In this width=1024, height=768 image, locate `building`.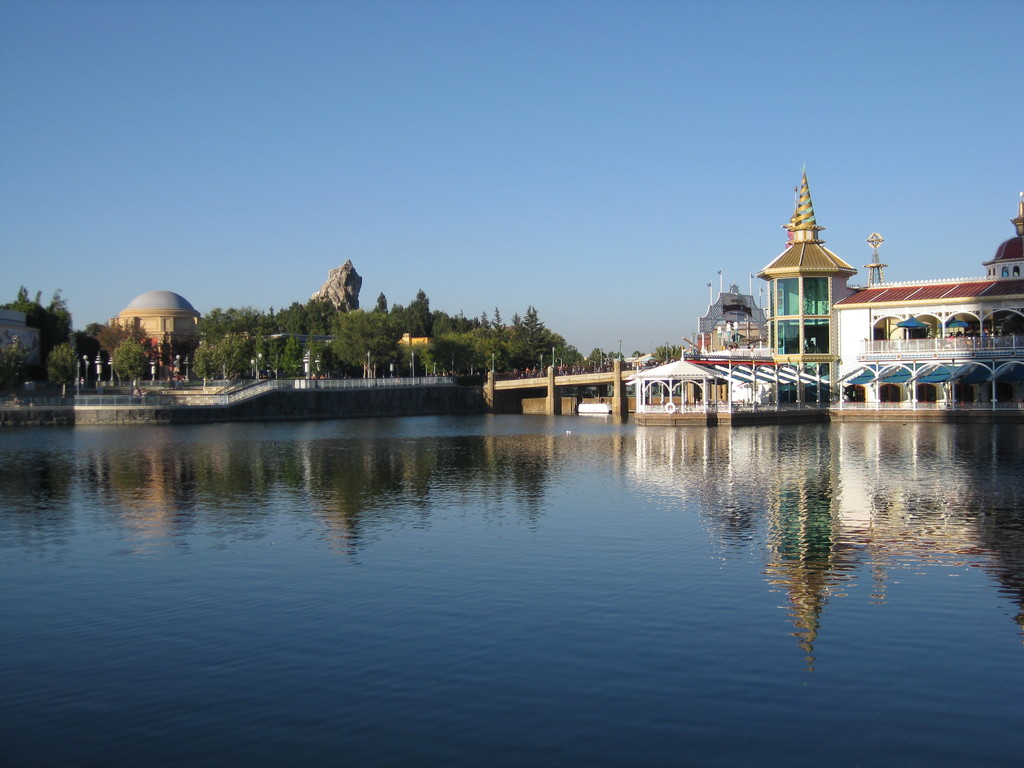
Bounding box: left=834, top=191, right=1023, bottom=404.
